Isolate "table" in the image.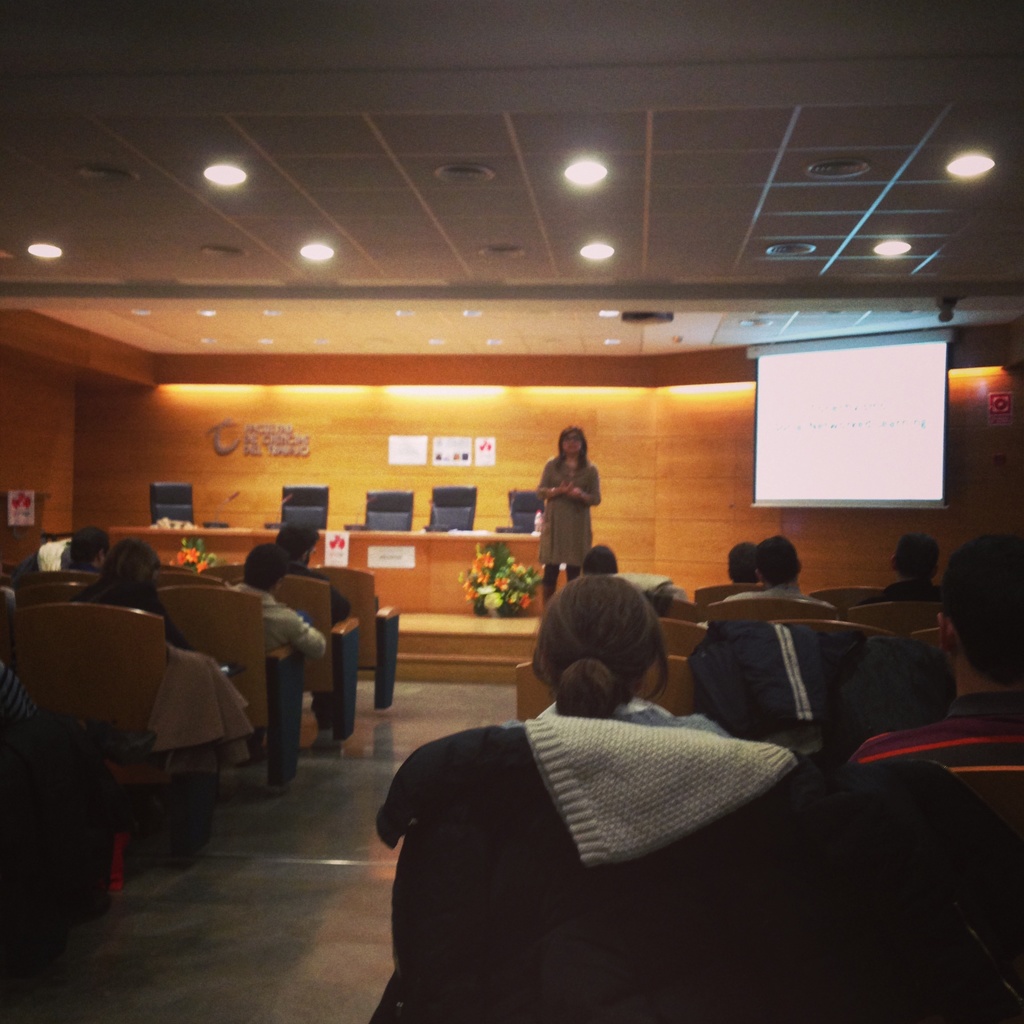
Isolated region: box=[425, 532, 564, 609].
